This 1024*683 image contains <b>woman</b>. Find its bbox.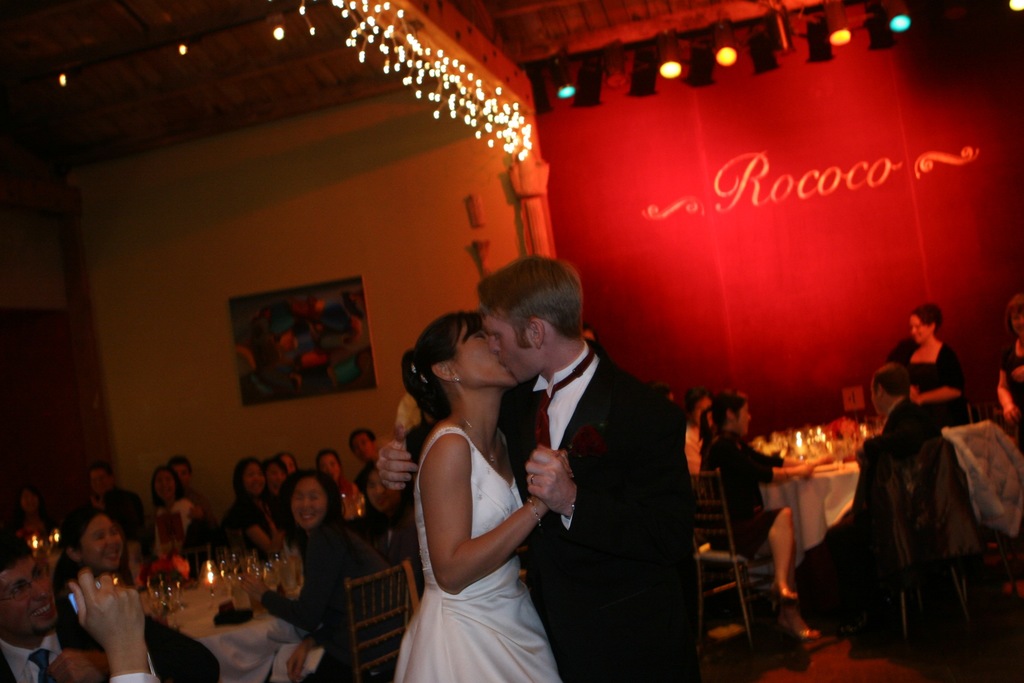
<region>684, 385, 713, 477</region>.
